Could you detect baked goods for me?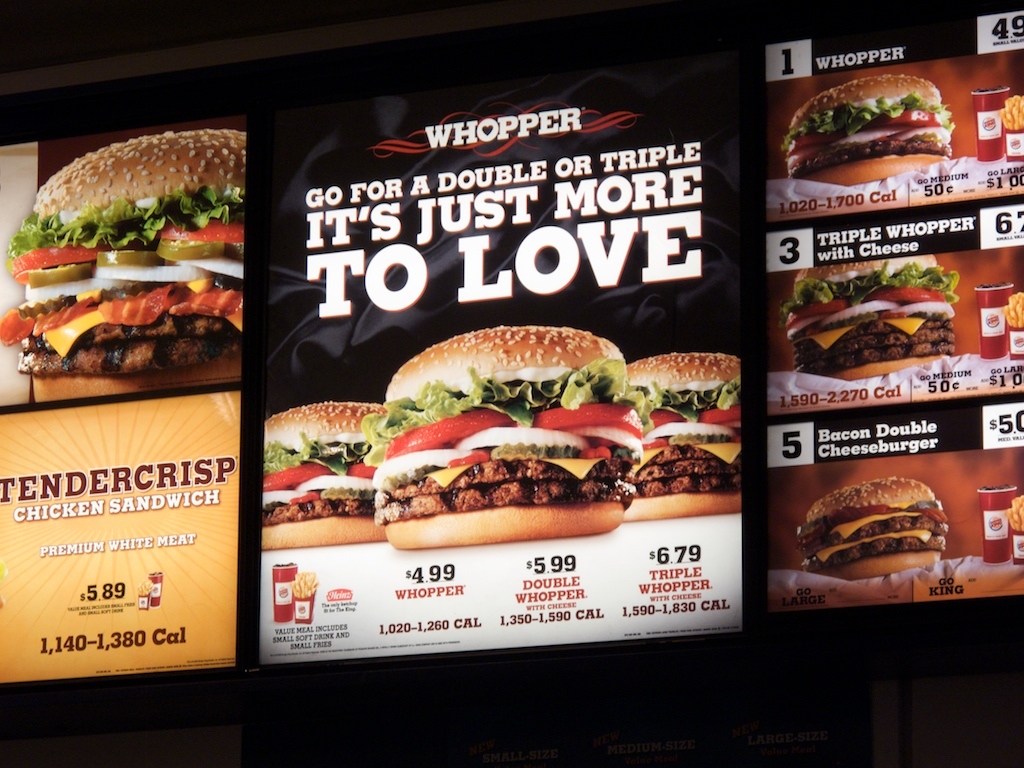
Detection result: locate(8, 130, 239, 371).
